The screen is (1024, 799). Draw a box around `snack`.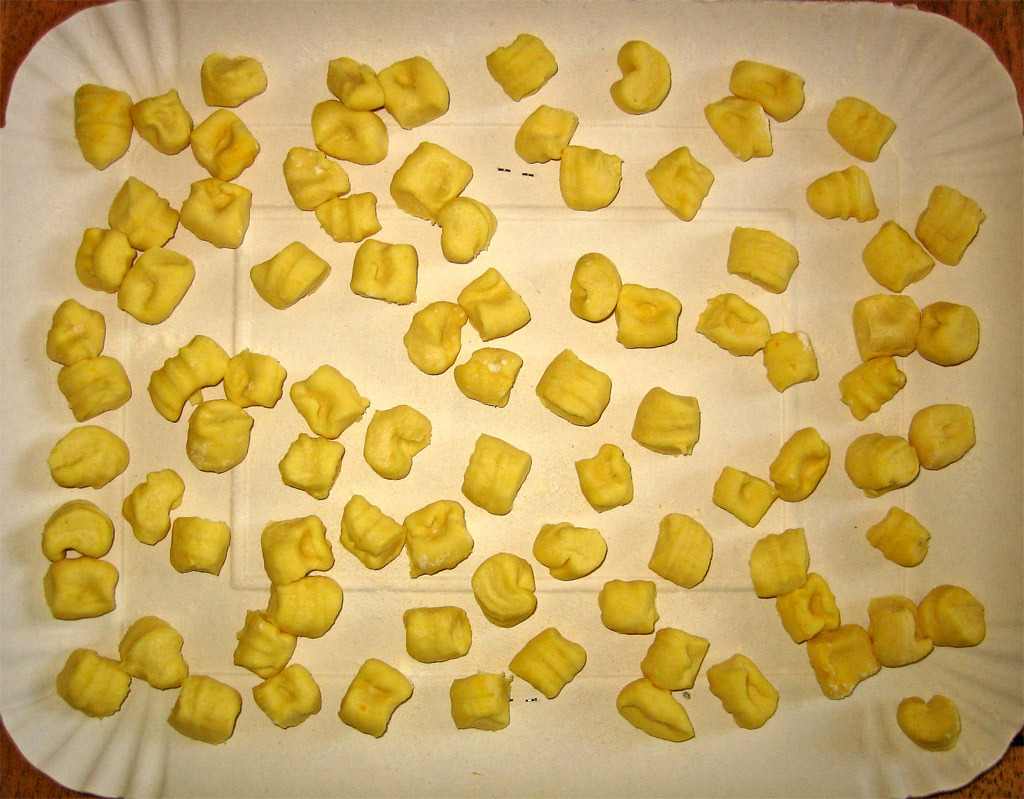
x1=617 y1=677 x2=695 y2=747.
